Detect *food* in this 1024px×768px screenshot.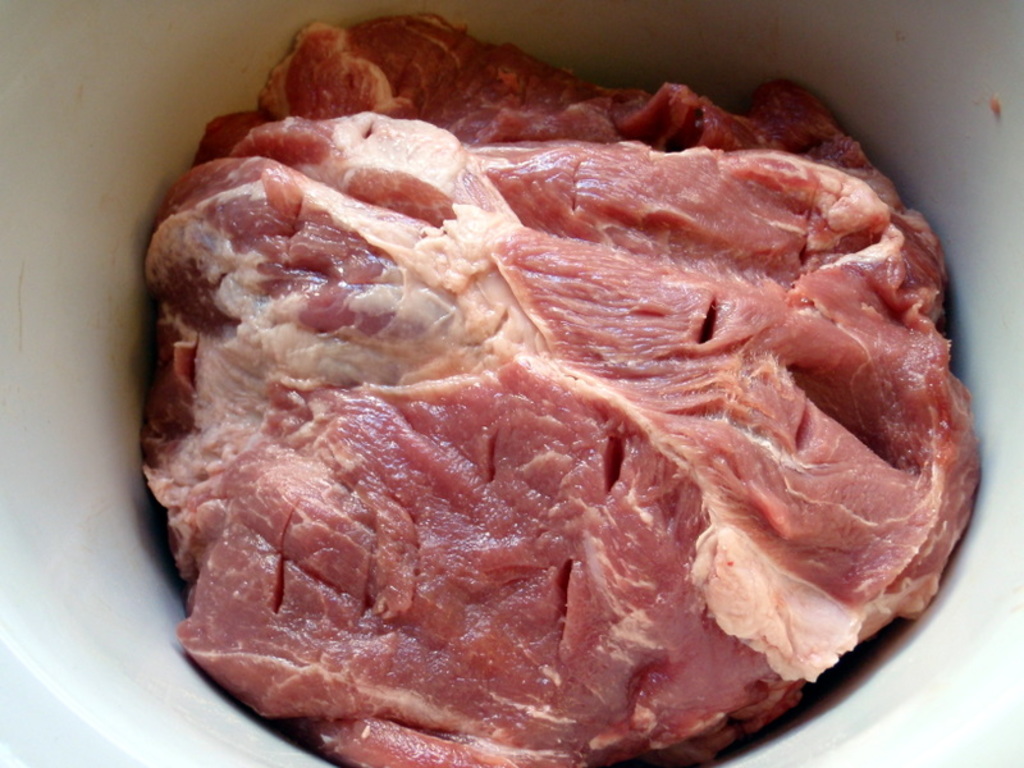
Detection: box=[141, 9, 979, 767].
